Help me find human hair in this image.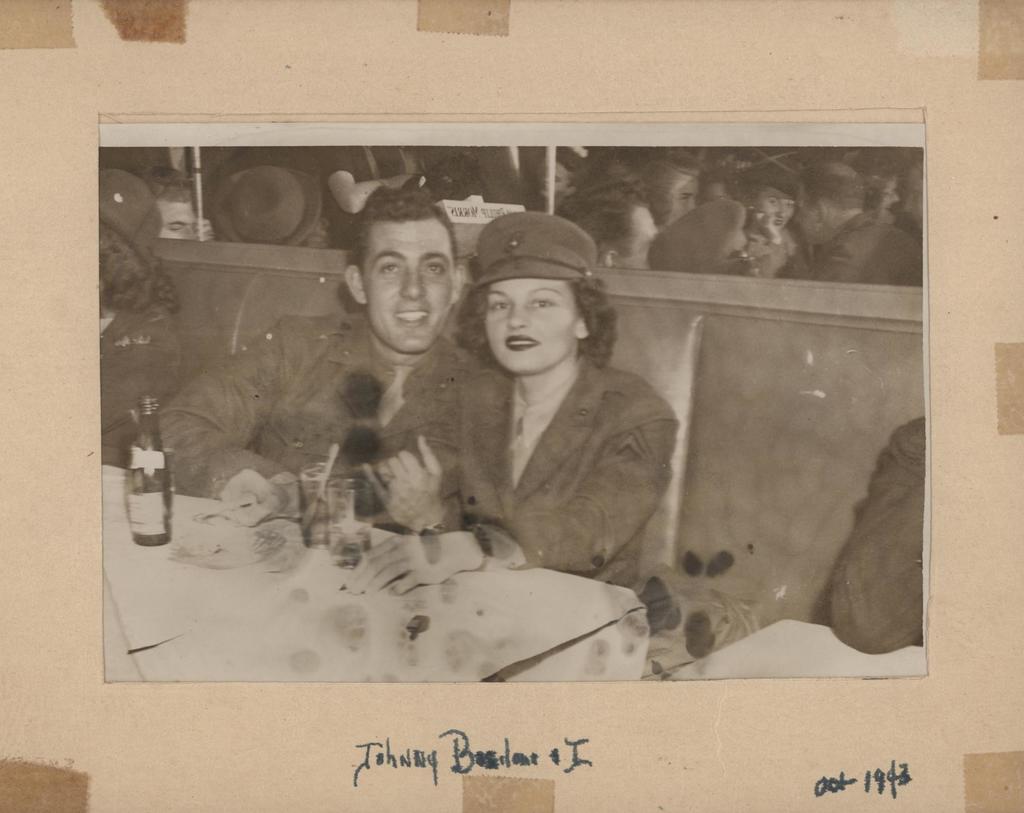
Found it: 796,159,861,214.
